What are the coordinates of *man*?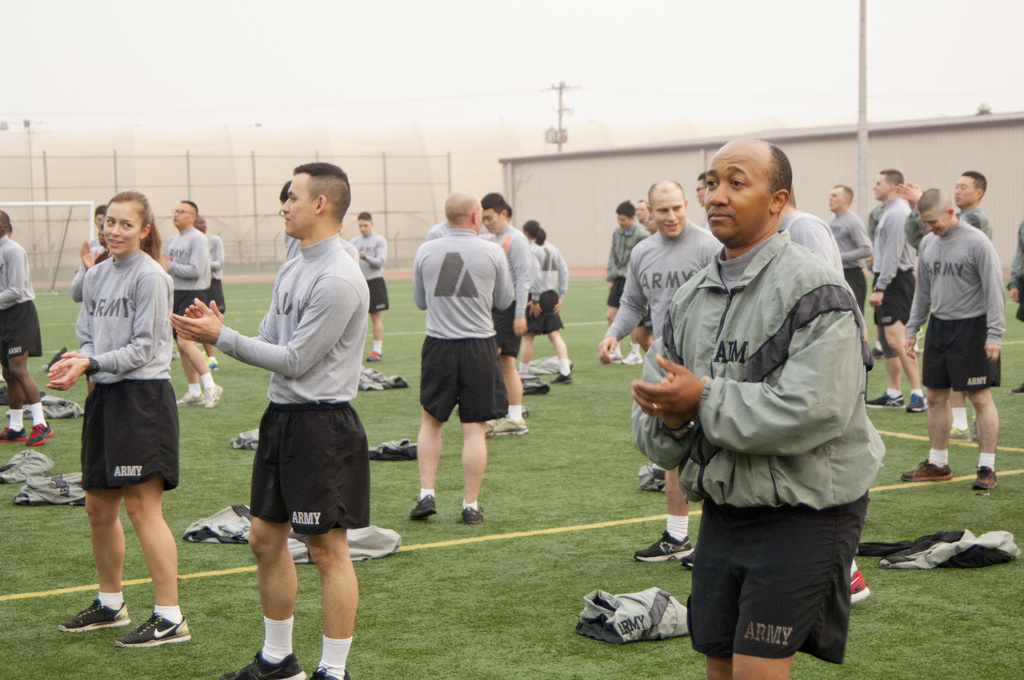
locate(605, 200, 648, 366).
